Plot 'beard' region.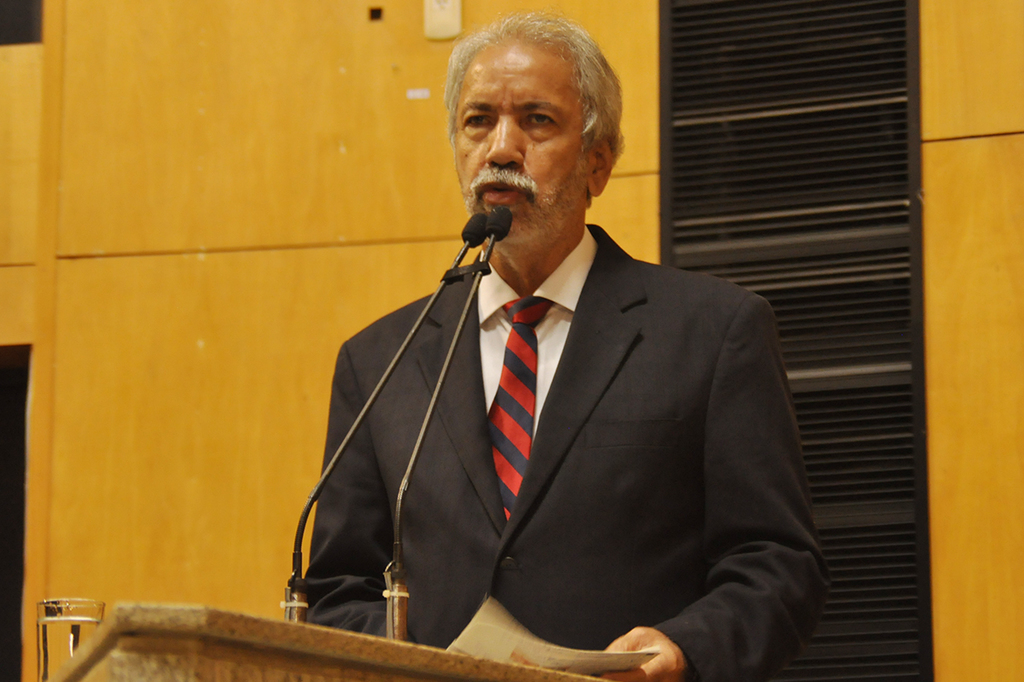
Plotted at locate(467, 149, 590, 255).
